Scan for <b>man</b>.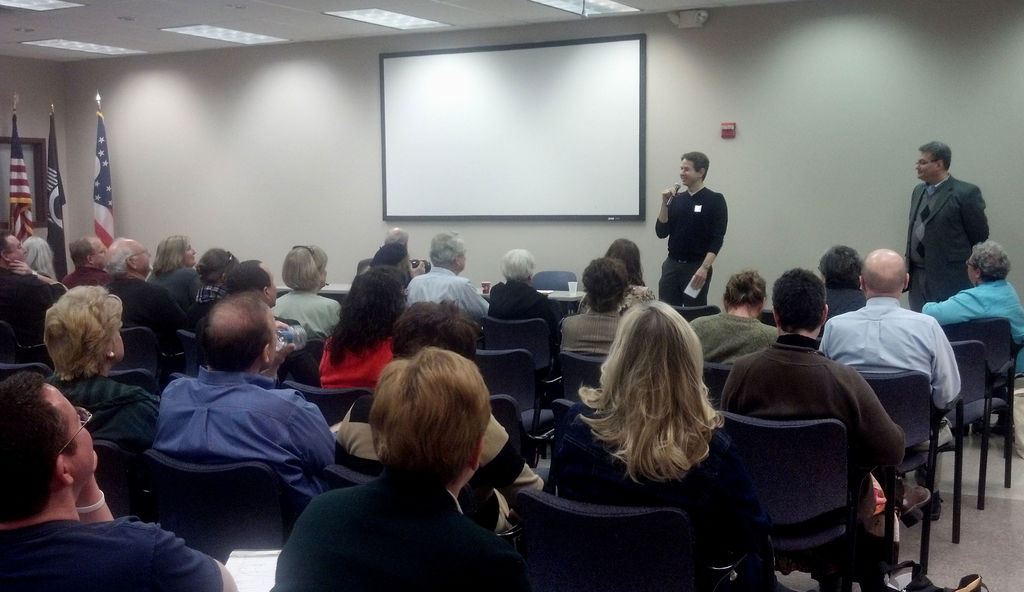
Scan result: 0, 368, 239, 591.
